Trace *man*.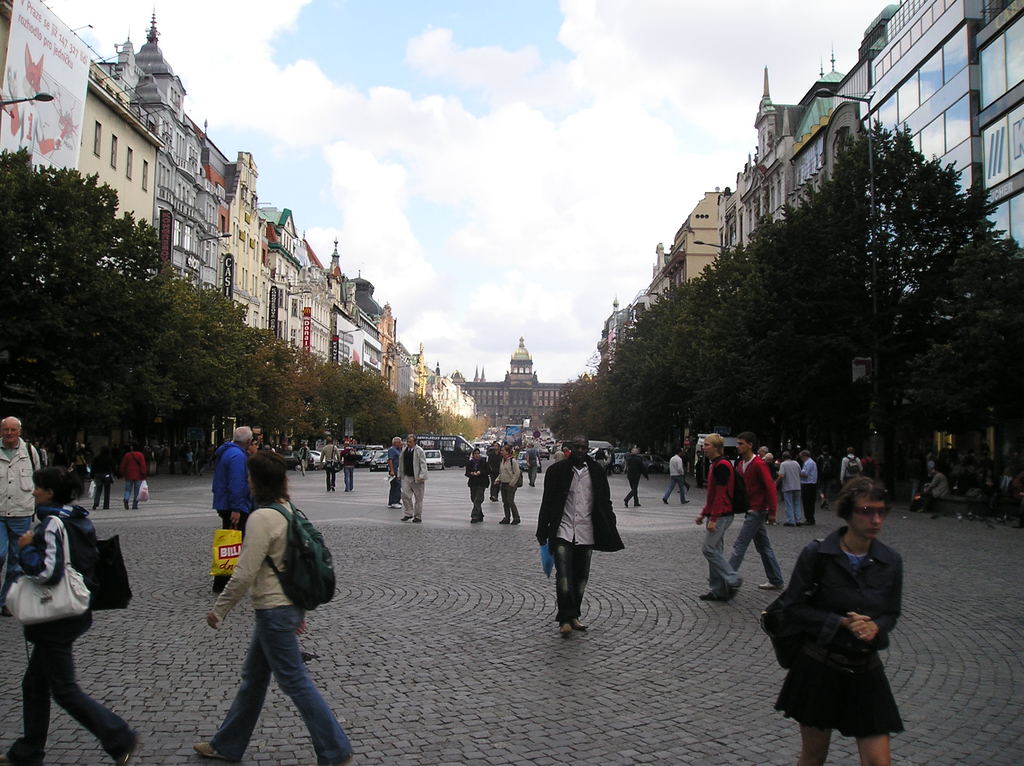
Traced to [x1=210, y1=426, x2=255, y2=594].
